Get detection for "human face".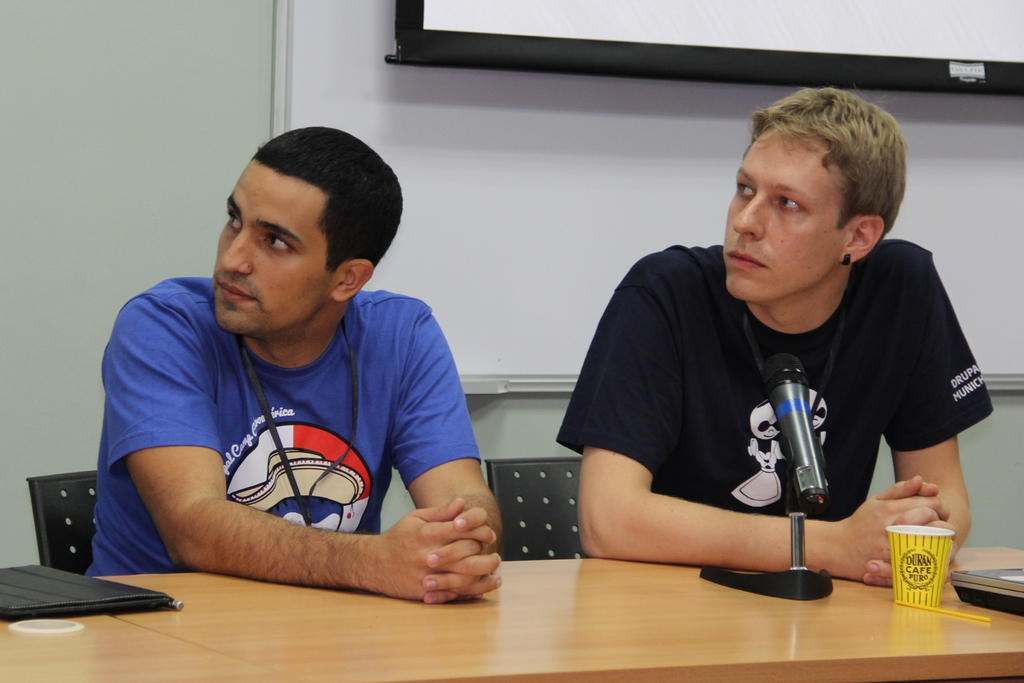
Detection: {"left": 214, "top": 156, "right": 334, "bottom": 337}.
